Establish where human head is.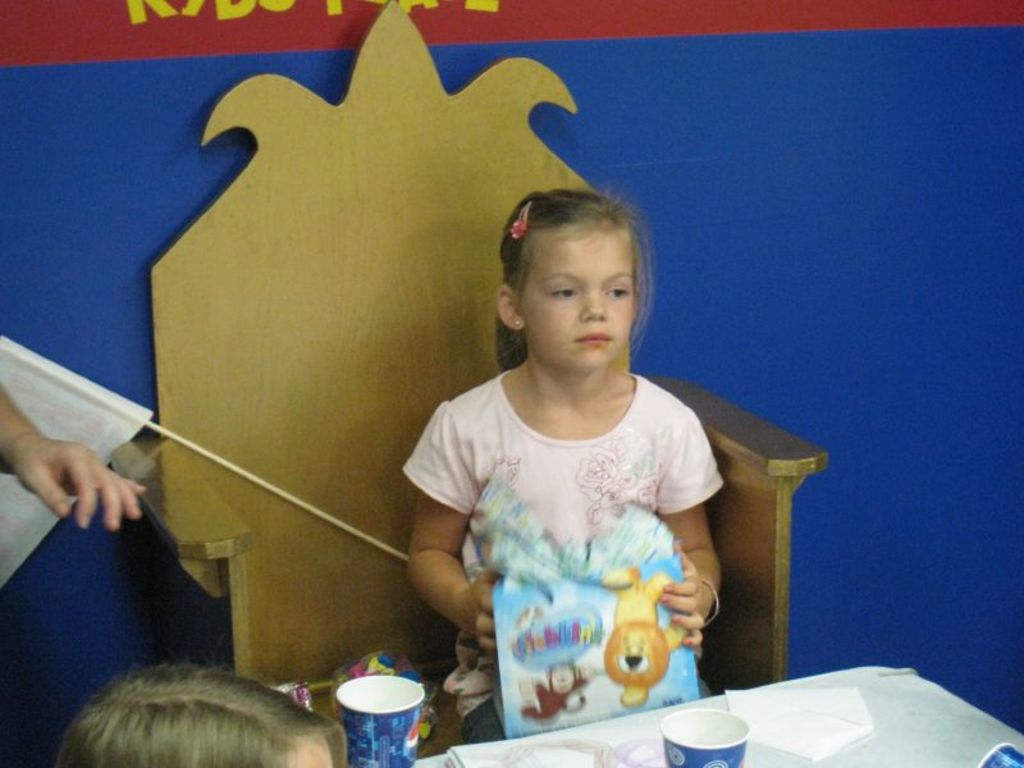
Established at x1=54, y1=657, x2=351, y2=767.
